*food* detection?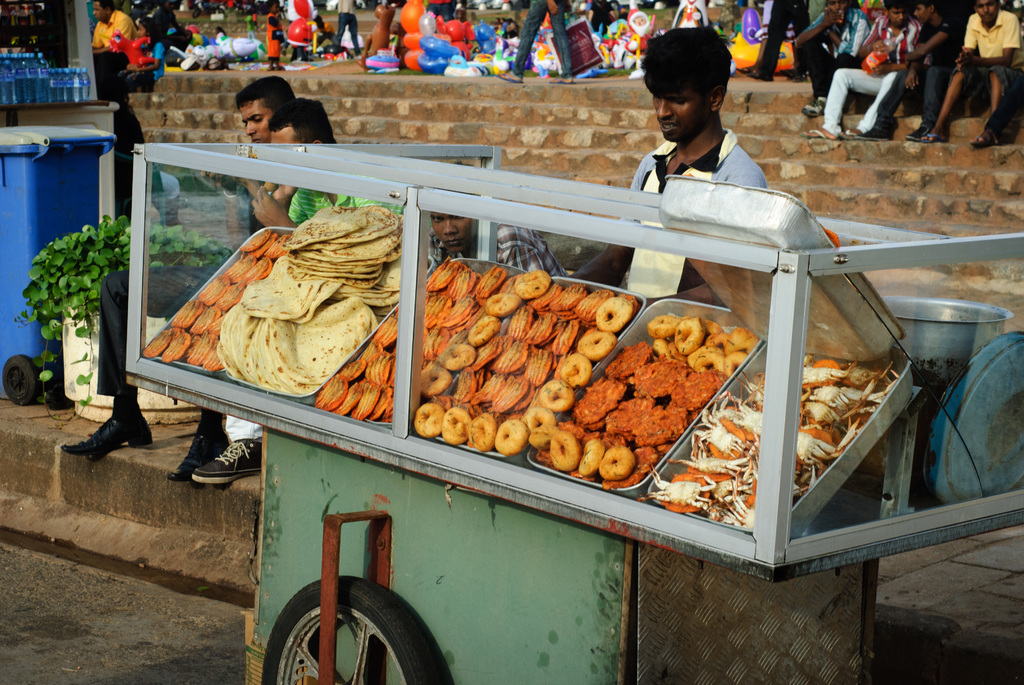
locate(143, 322, 180, 359)
